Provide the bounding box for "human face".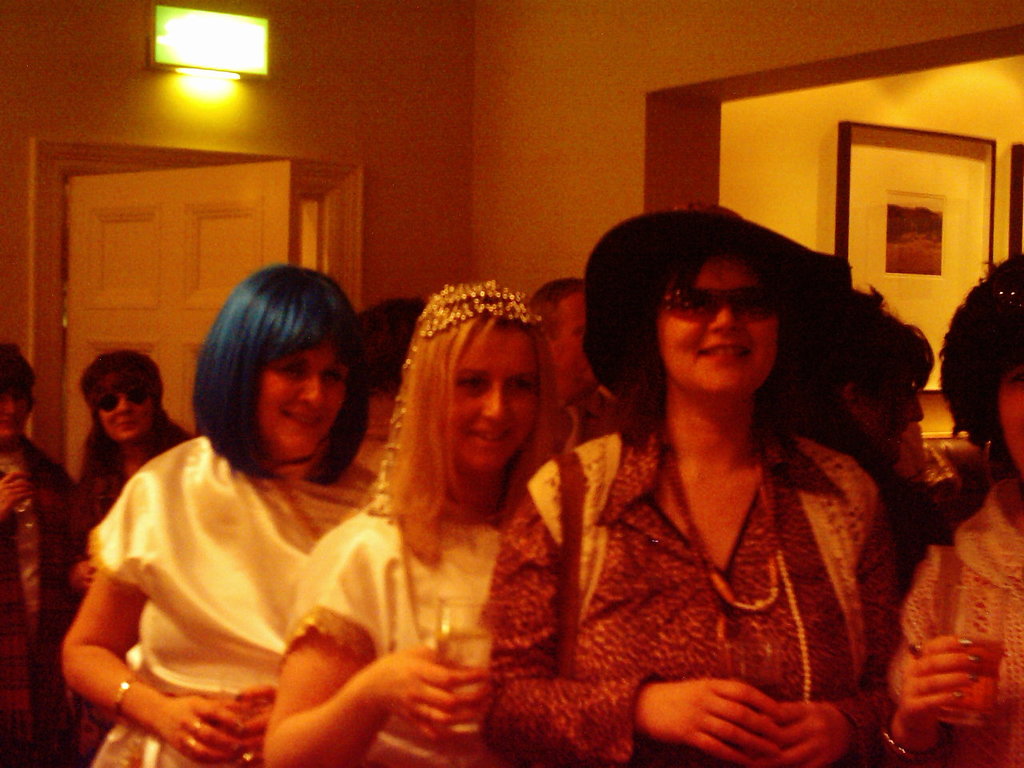
{"x1": 443, "y1": 336, "x2": 530, "y2": 462}.
